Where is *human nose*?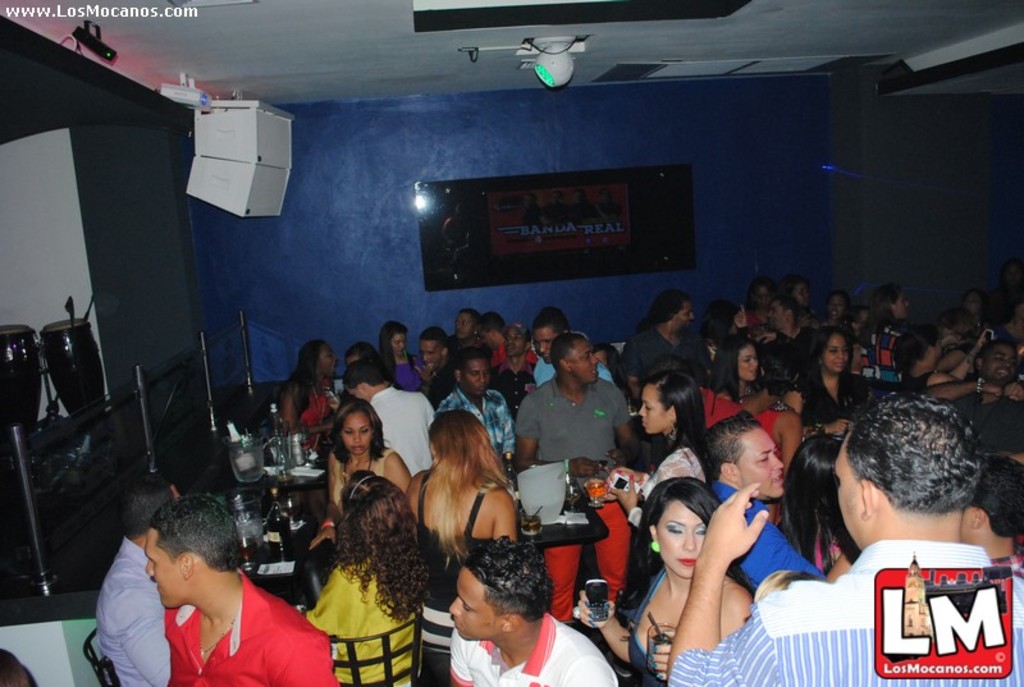
locate(541, 343, 547, 353).
